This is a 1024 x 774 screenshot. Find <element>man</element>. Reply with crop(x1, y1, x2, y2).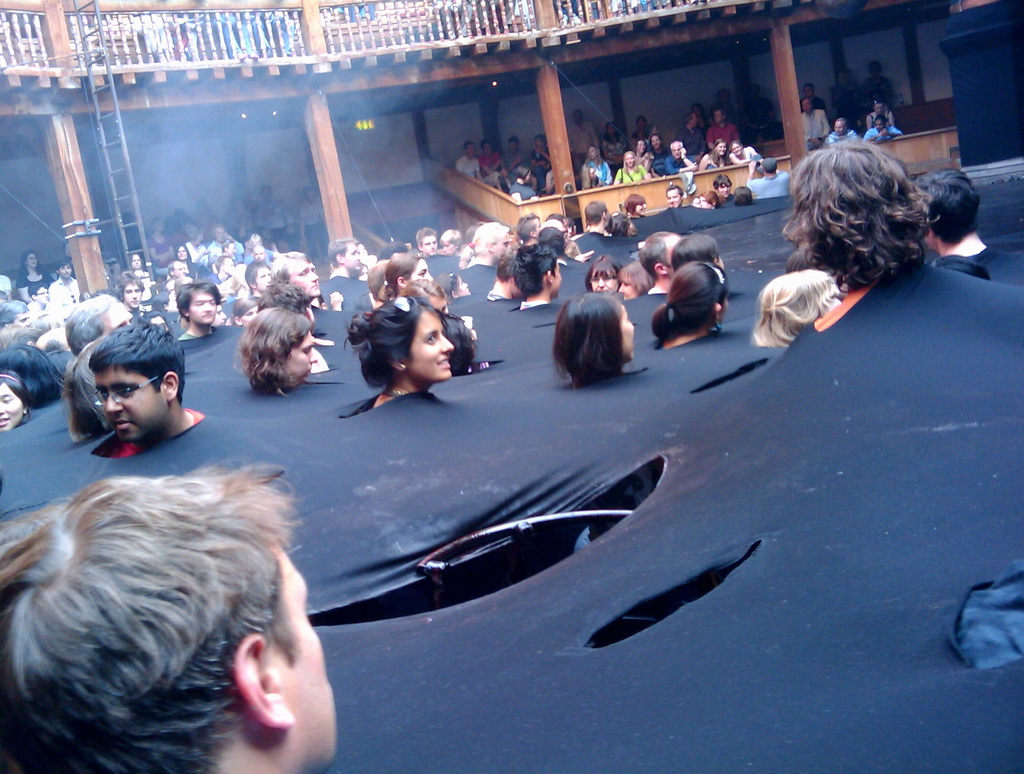
crop(513, 243, 562, 311).
